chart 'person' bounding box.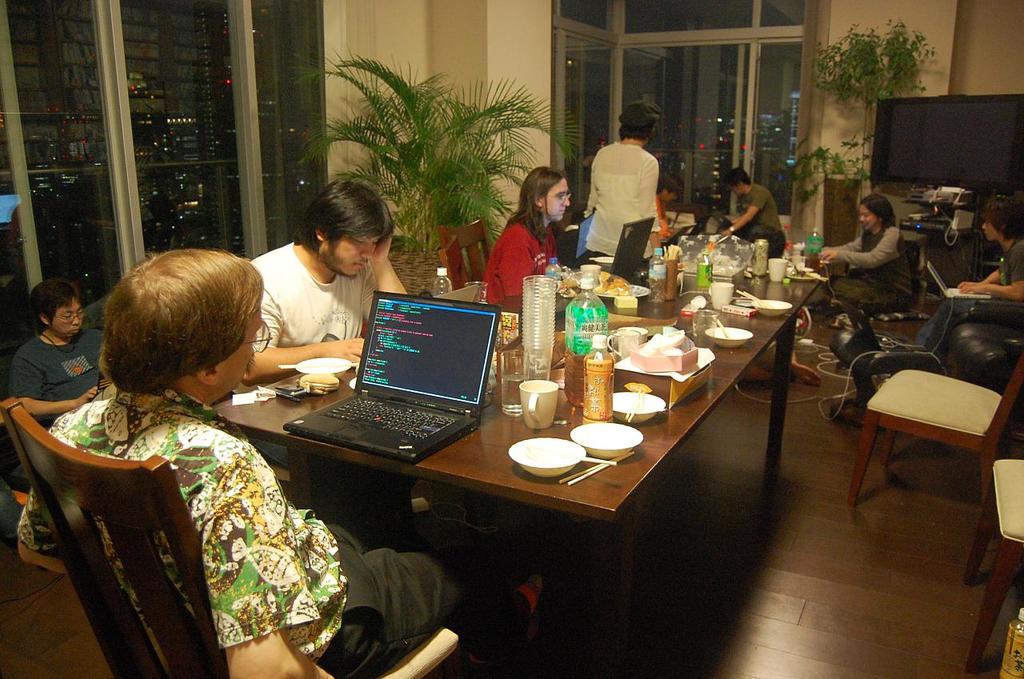
Charted: pyautogui.locateOnScreen(590, 112, 678, 287).
